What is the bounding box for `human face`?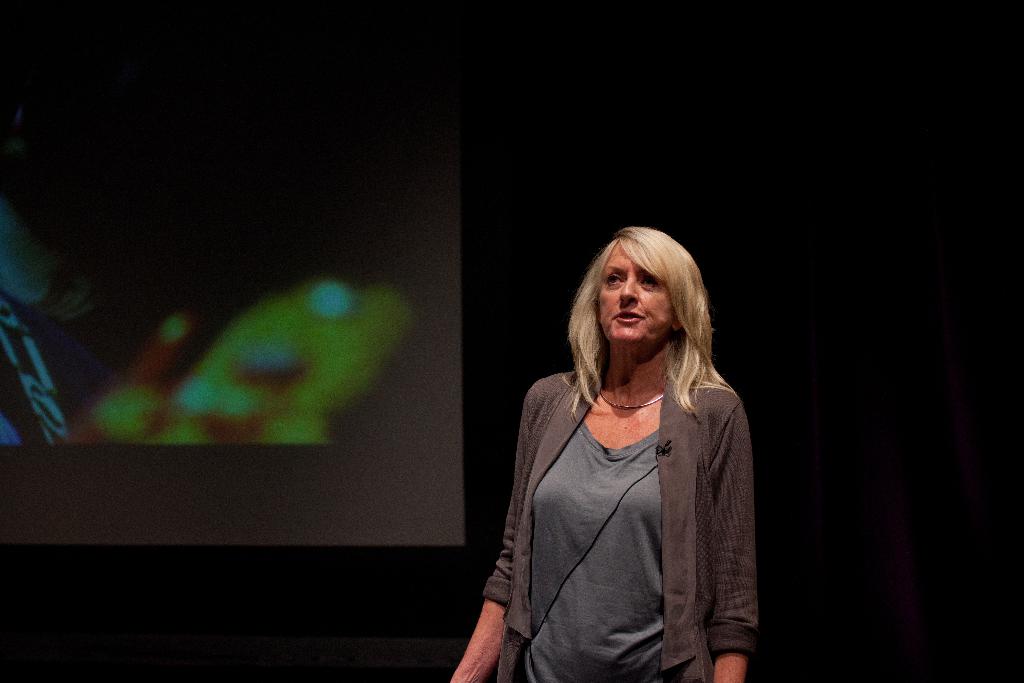
595:252:676:345.
